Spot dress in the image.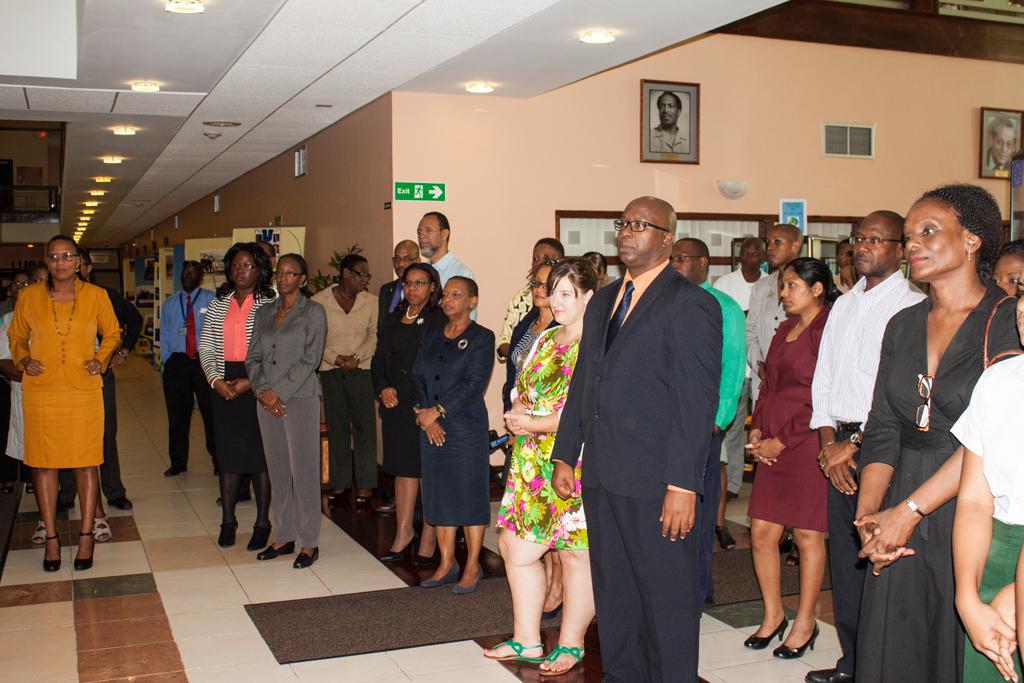
dress found at box(487, 317, 597, 551).
